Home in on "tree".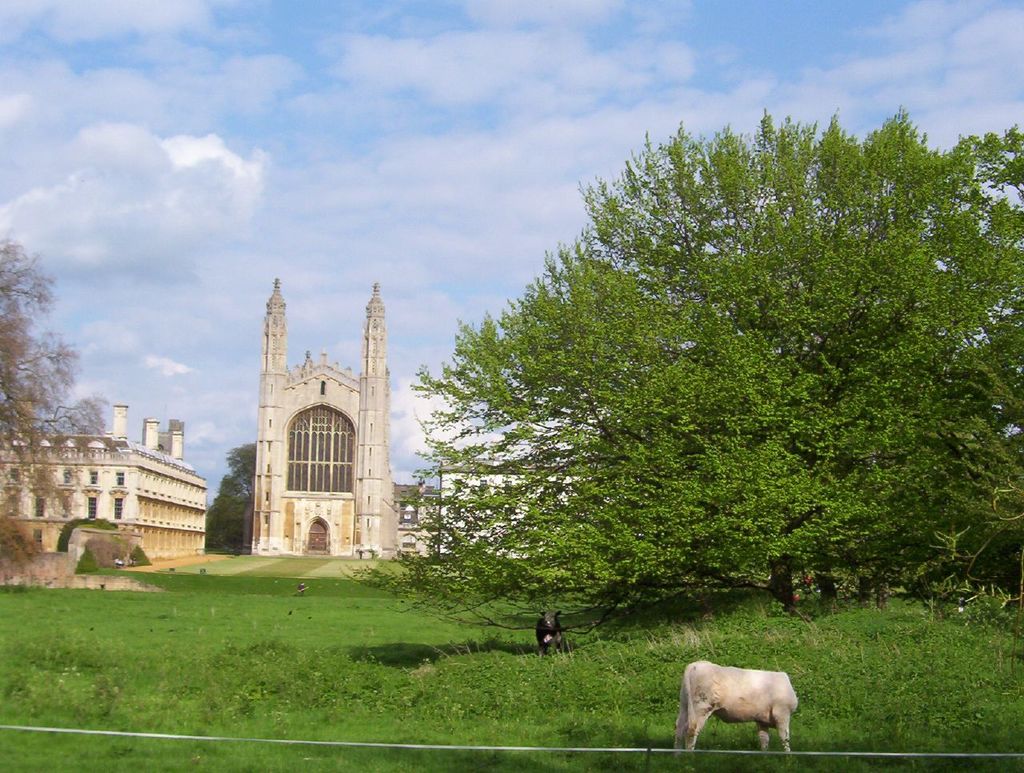
Homed in at (x1=0, y1=232, x2=126, y2=572).
